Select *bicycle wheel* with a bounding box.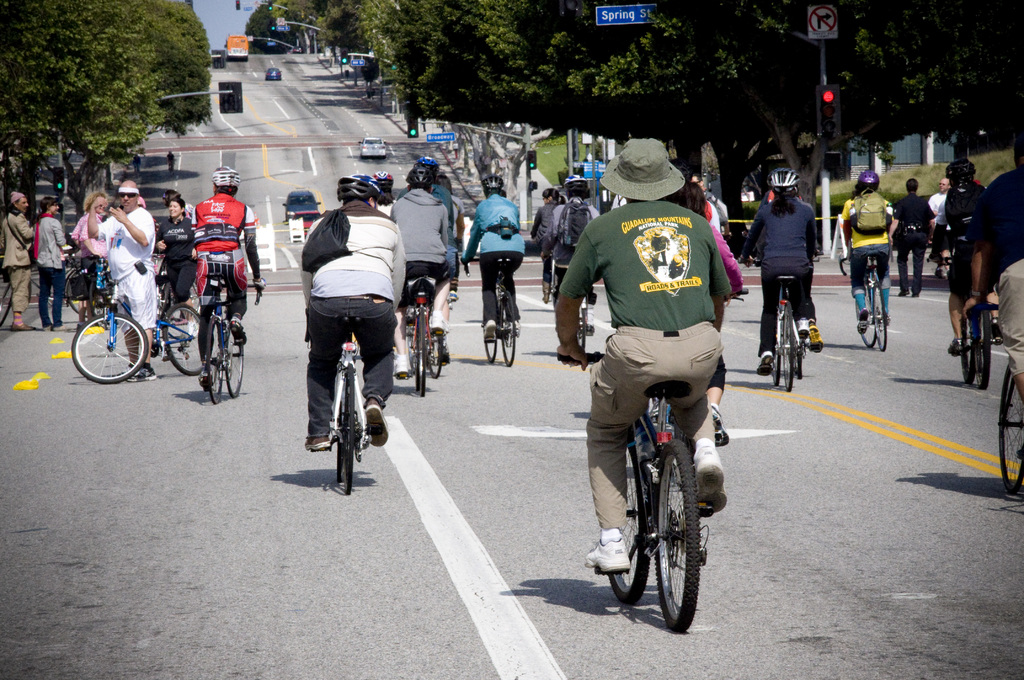
408,304,429,405.
